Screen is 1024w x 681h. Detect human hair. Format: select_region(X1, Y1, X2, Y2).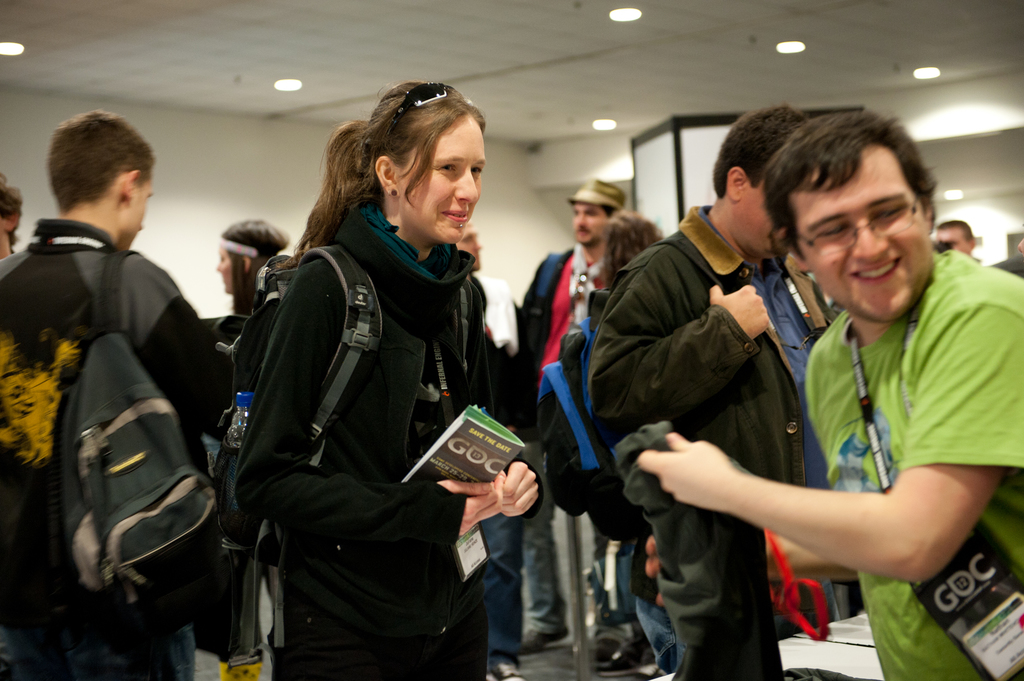
select_region(41, 106, 166, 212).
